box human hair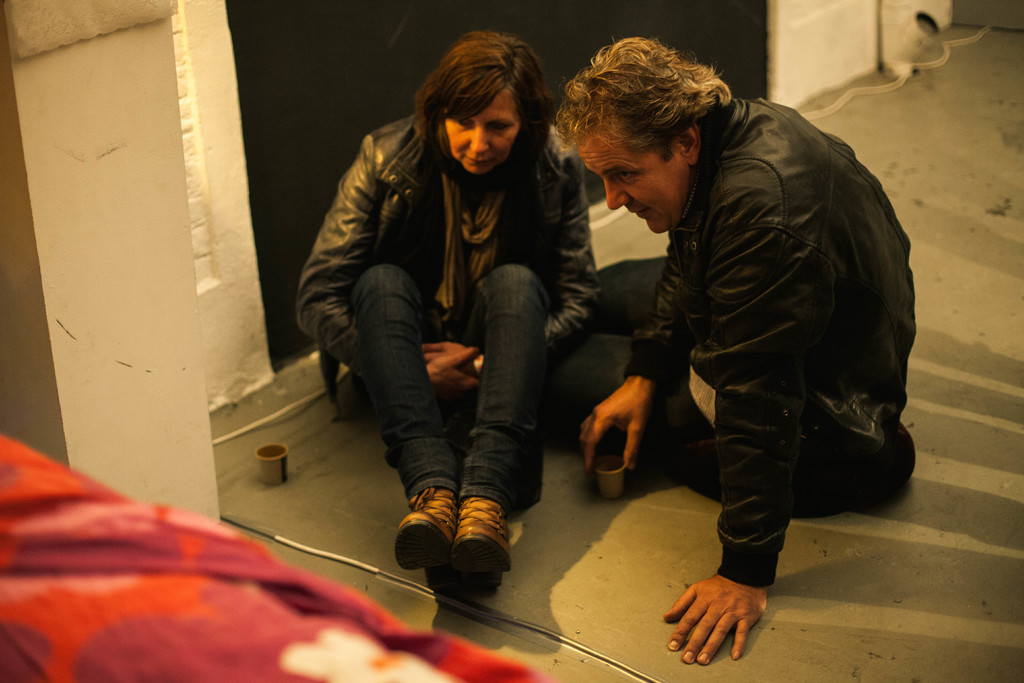
(x1=410, y1=37, x2=556, y2=188)
